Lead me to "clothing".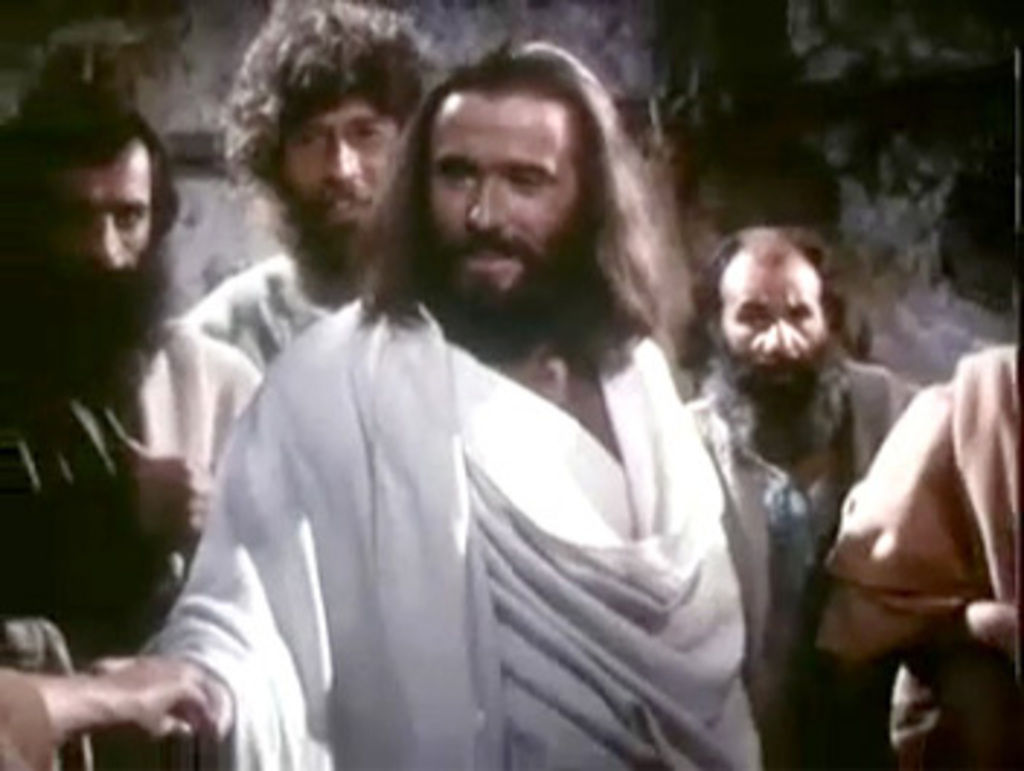
Lead to left=695, top=352, right=960, bottom=762.
